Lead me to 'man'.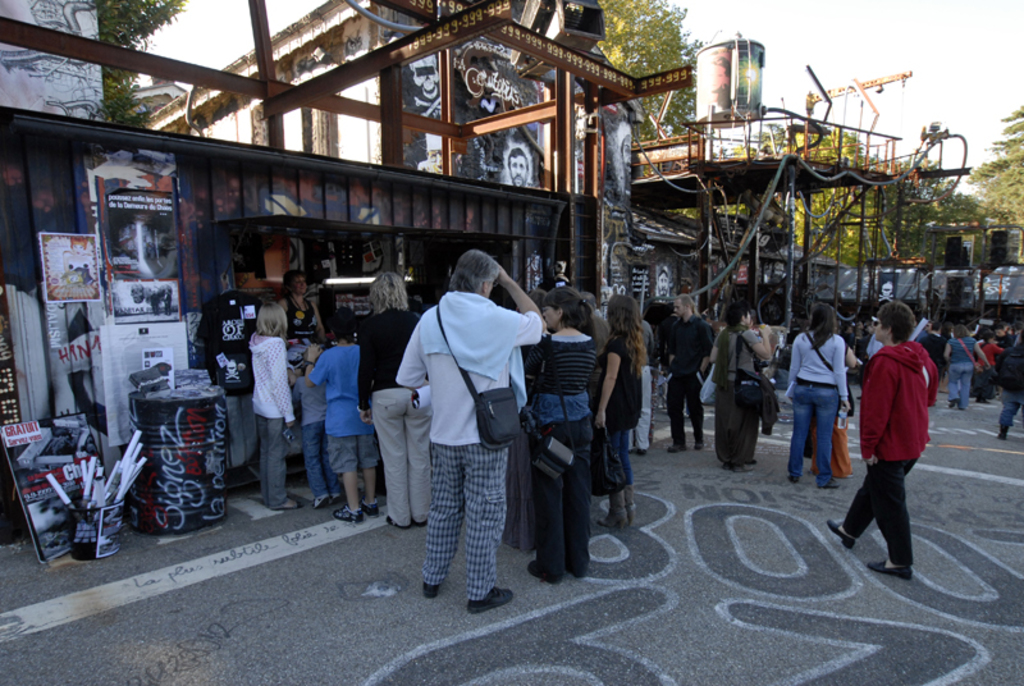
Lead to box=[622, 125, 636, 196].
